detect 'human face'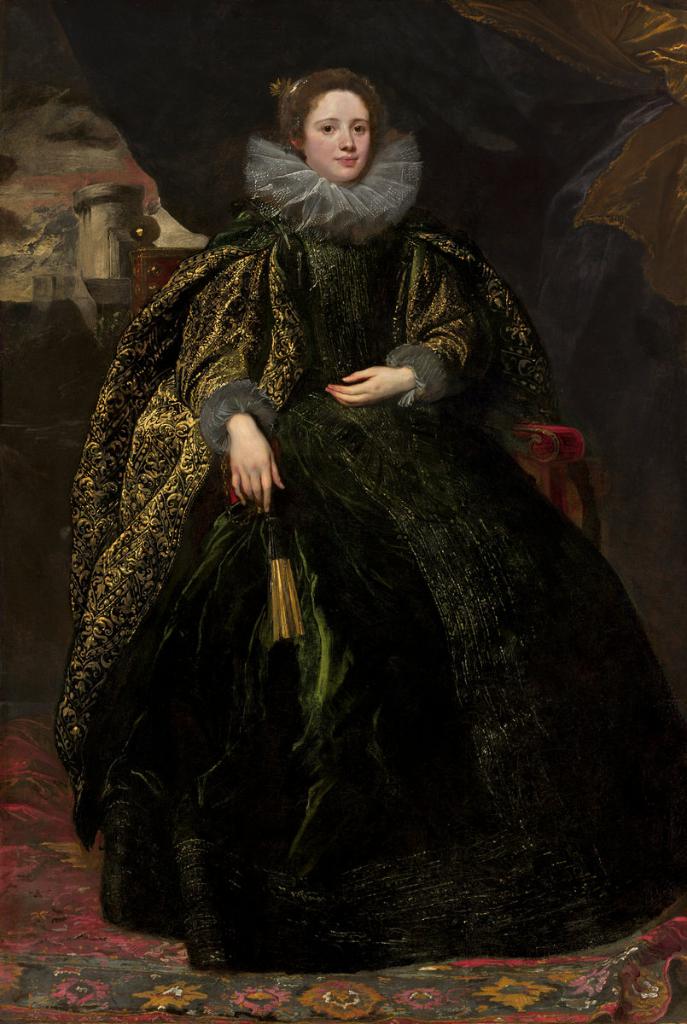
306,87,370,178
